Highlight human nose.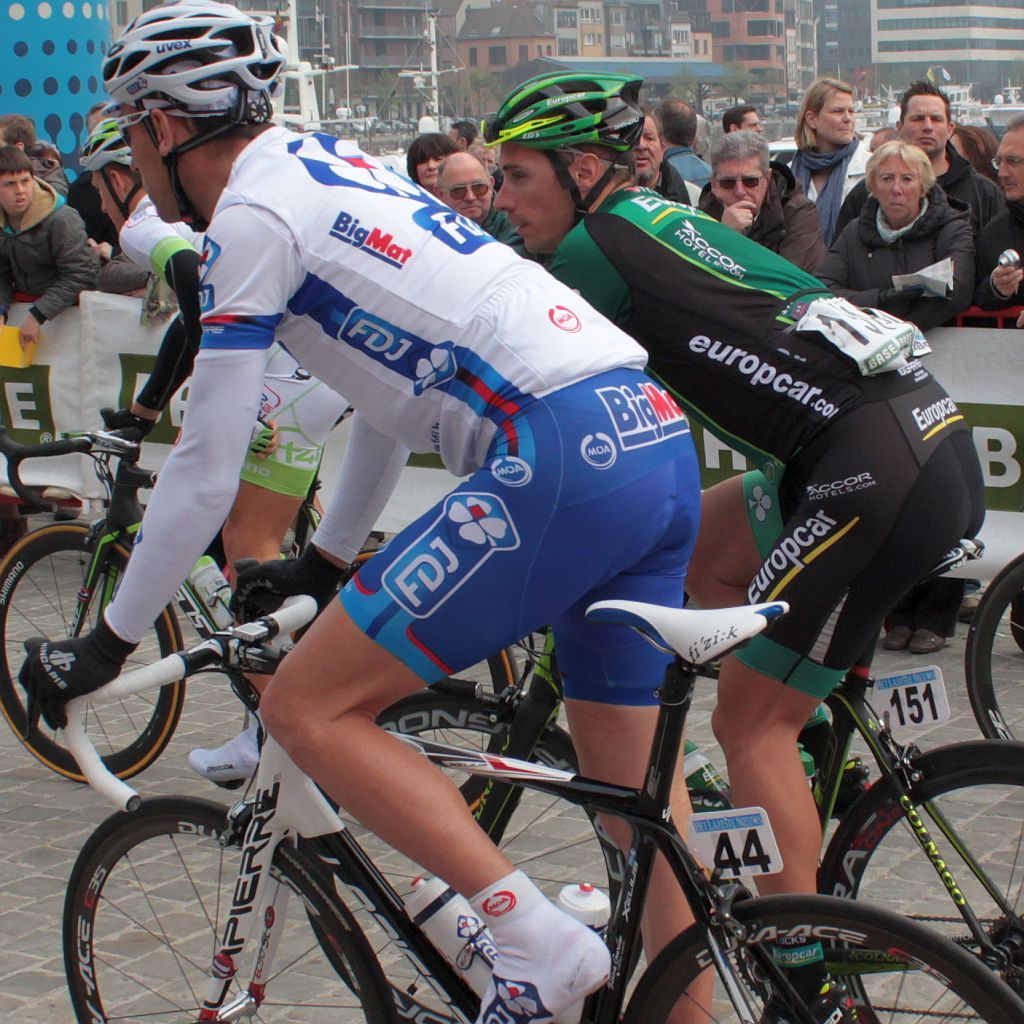
Highlighted region: box(630, 135, 644, 155).
